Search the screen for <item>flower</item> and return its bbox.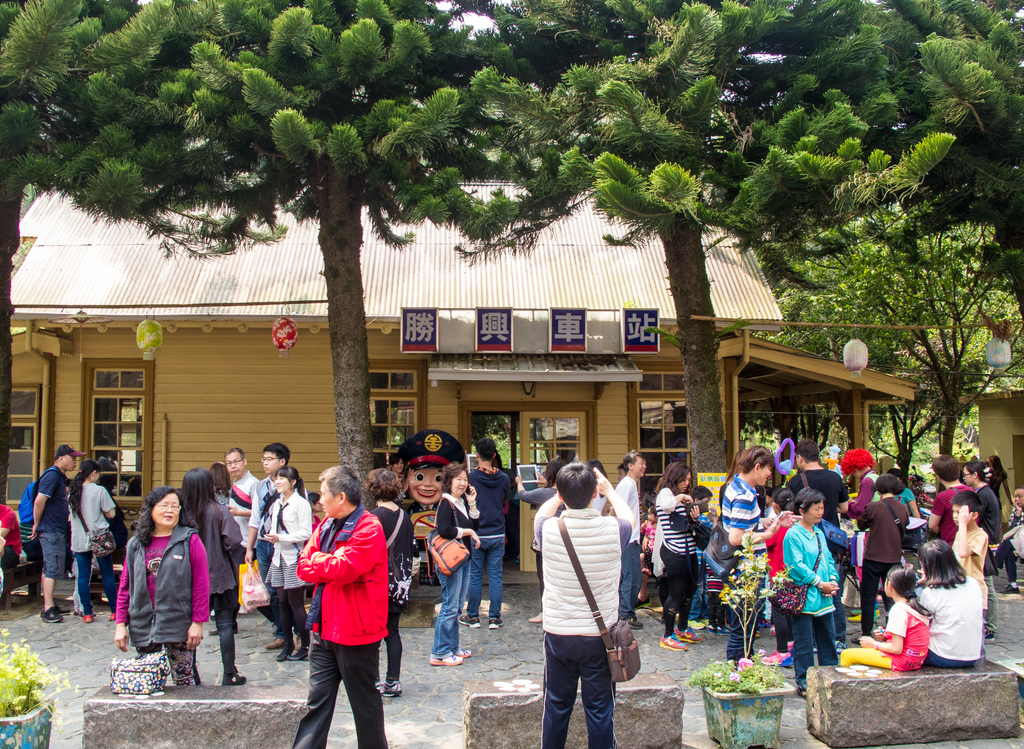
Found: left=736, top=659, right=749, bottom=668.
